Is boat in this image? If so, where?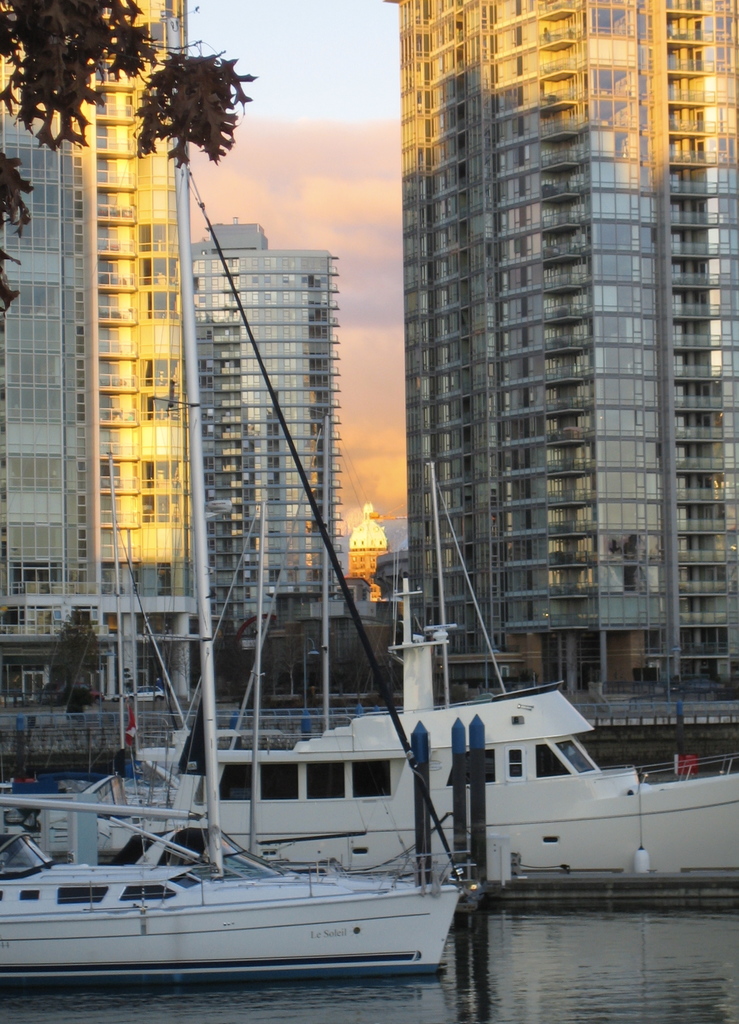
Yes, at [0, 13, 466, 976].
